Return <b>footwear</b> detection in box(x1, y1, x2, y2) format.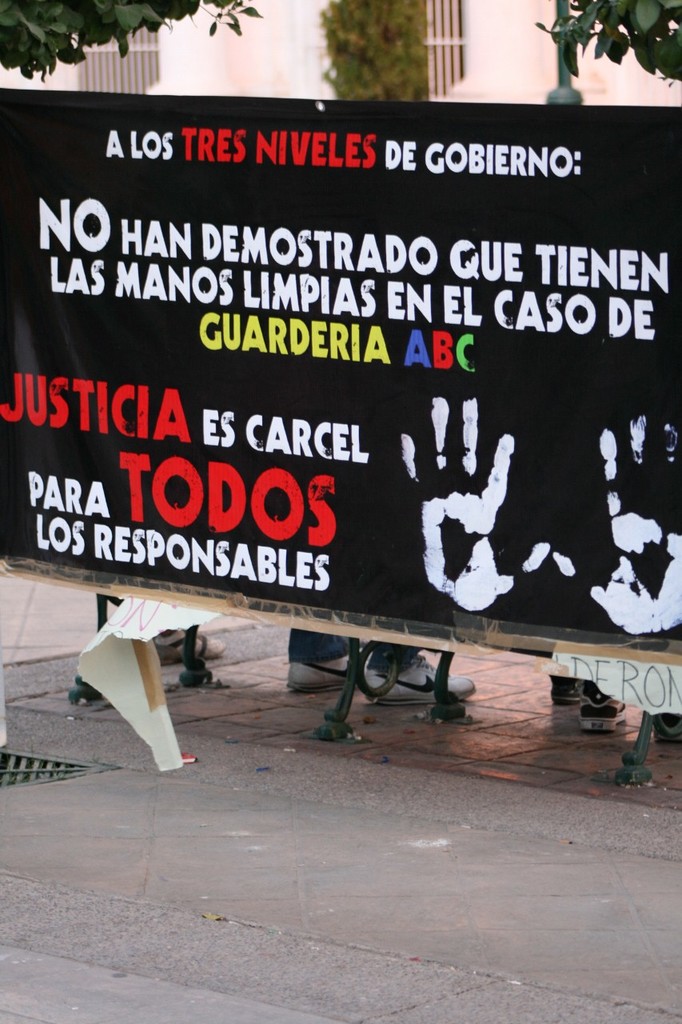
box(369, 648, 475, 706).
